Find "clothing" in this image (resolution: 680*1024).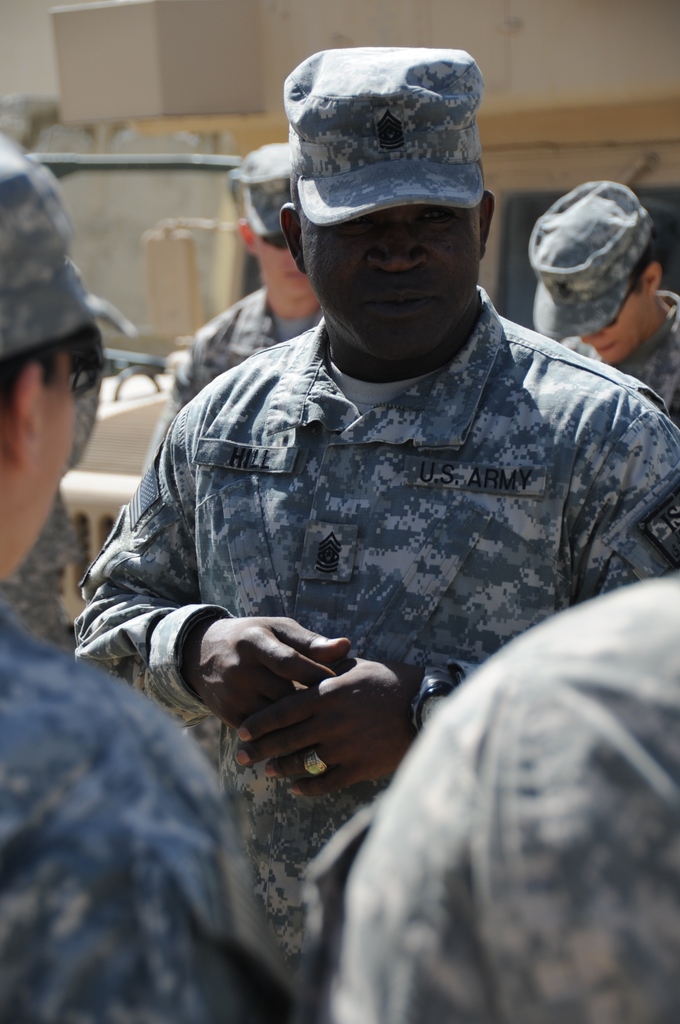
<bbox>80, 282, 679, 929</bbox>.
